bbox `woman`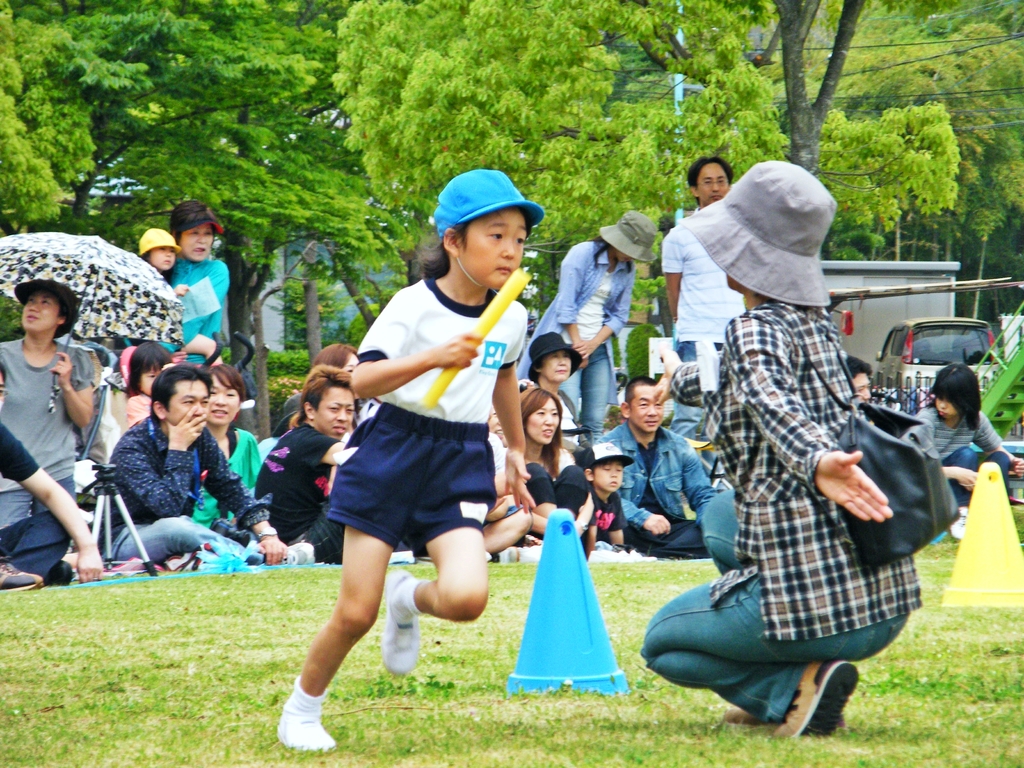
<box>642,162,924,736</box>
